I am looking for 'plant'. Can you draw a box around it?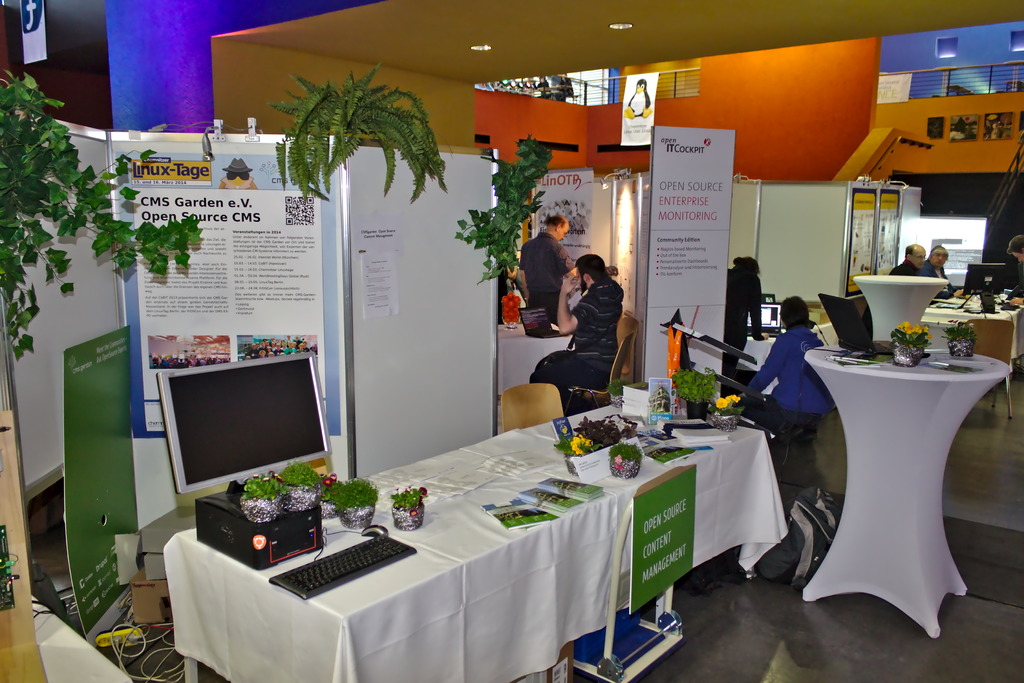
Sure, the bounding box is <bbox>237, 471, 282, 502</bbox>.
